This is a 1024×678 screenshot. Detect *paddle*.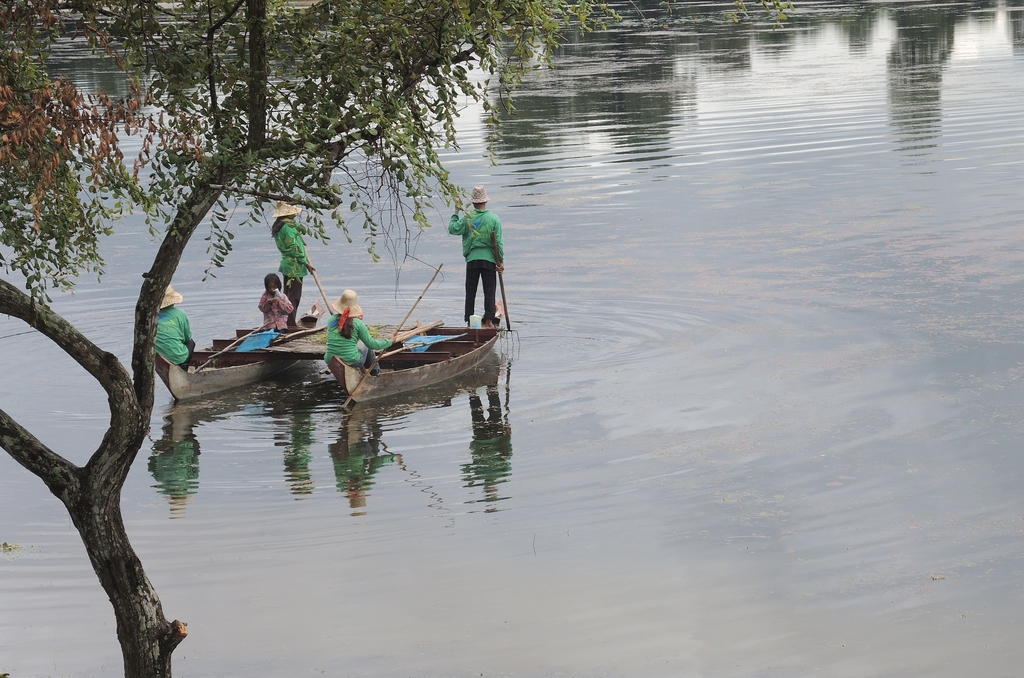
(491,230,509,332).
